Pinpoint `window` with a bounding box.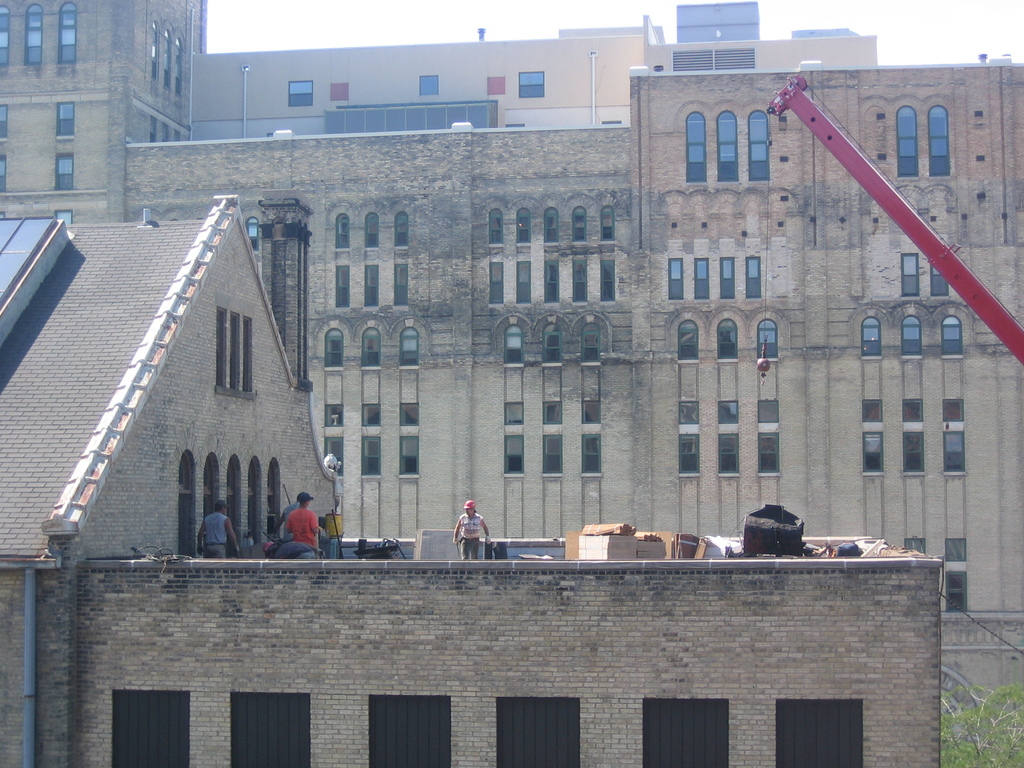
left=335, top=263, right=348, bottom=305.
